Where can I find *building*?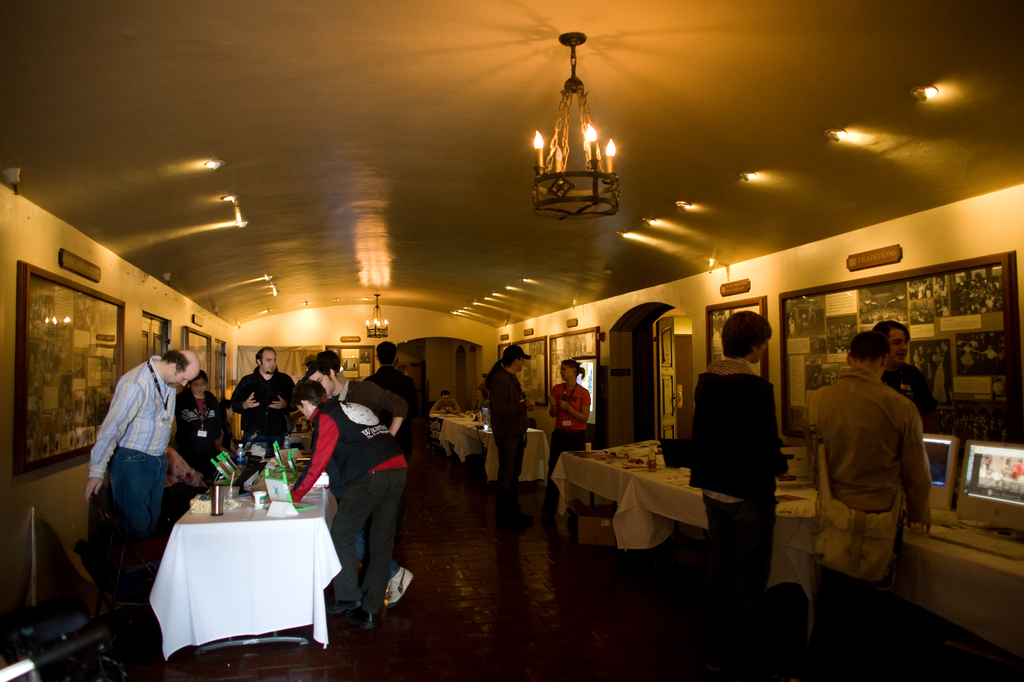
You can find it at pyautogui.locateOnScreen(0, 0, 1023, 681).
